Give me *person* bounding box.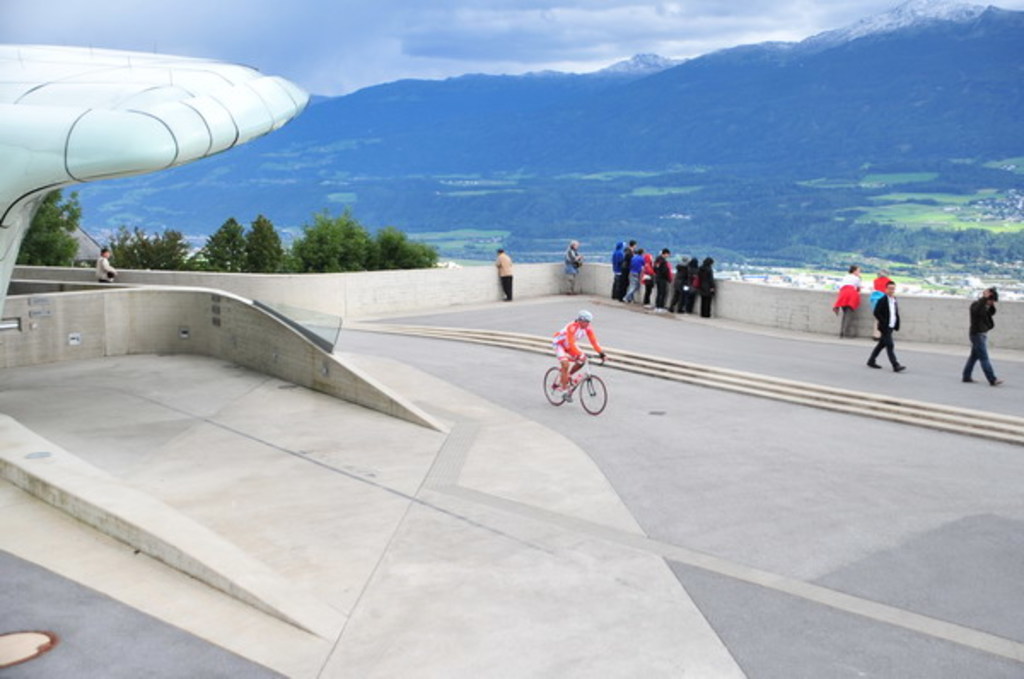
x1=961, y1=281, x2=1009, y2=384.
